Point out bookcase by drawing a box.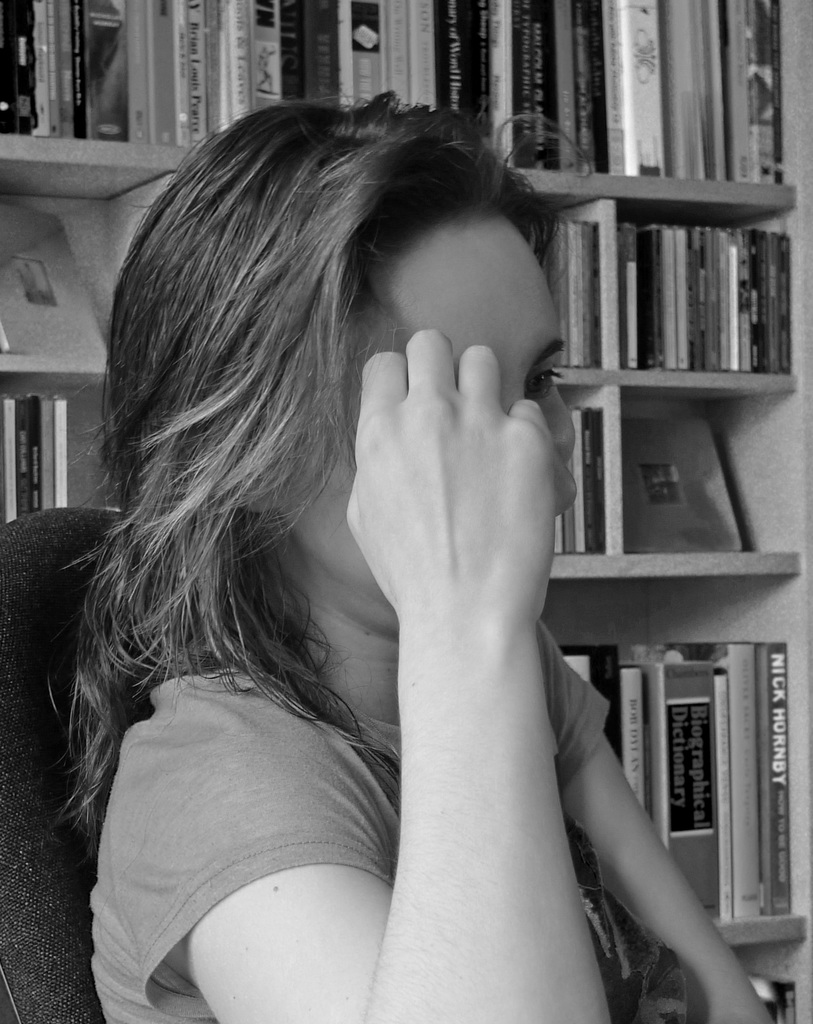
0/0/812/1023.
